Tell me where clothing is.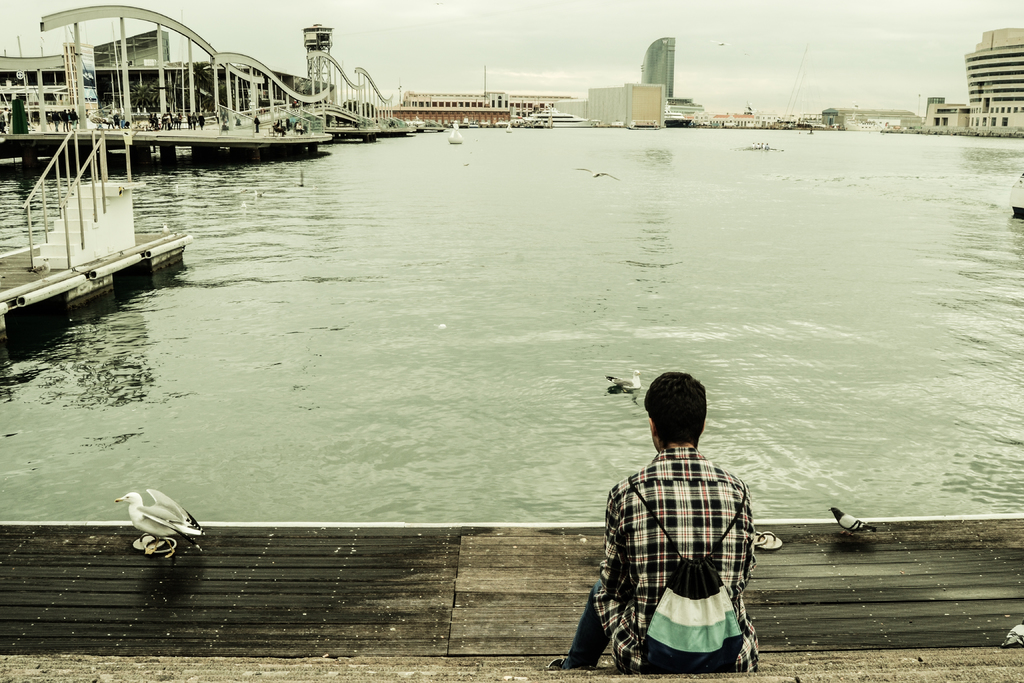
clothing is at [296, 123, 301, 135].
